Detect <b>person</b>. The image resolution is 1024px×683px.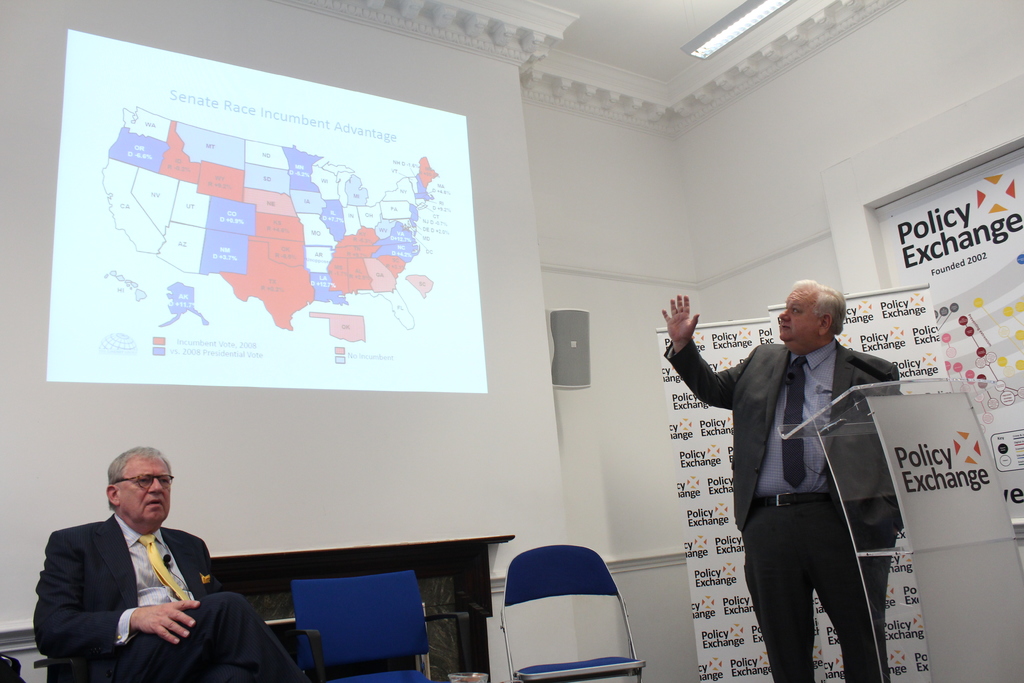
x1=28, y1=447, x2=311, y2=682.
